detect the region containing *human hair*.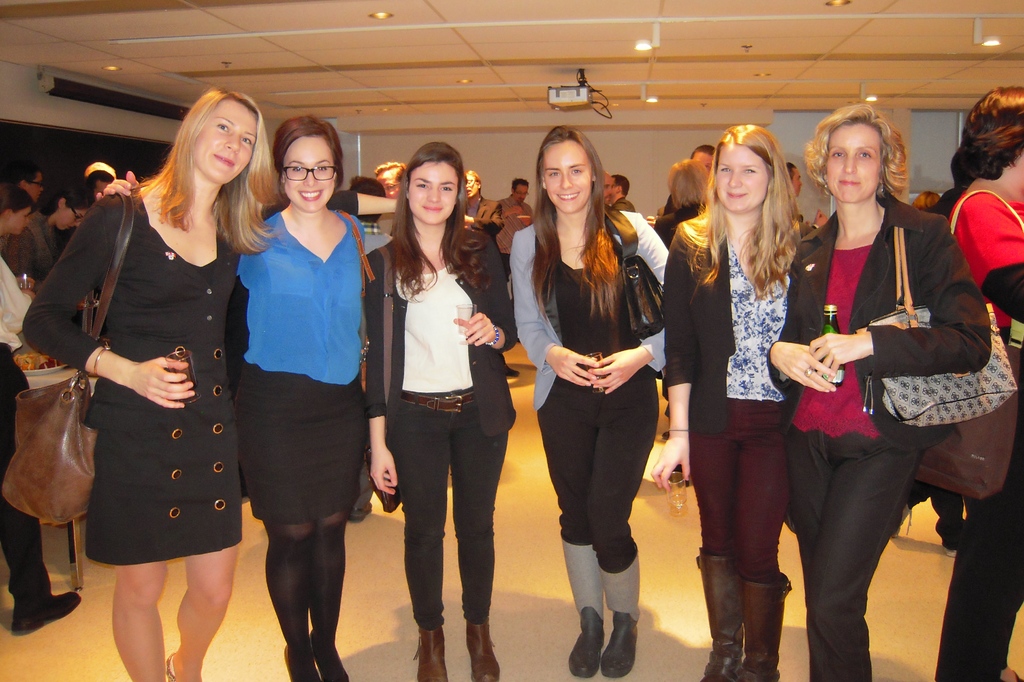
left=912, top=187, right=942, bottom=209.
